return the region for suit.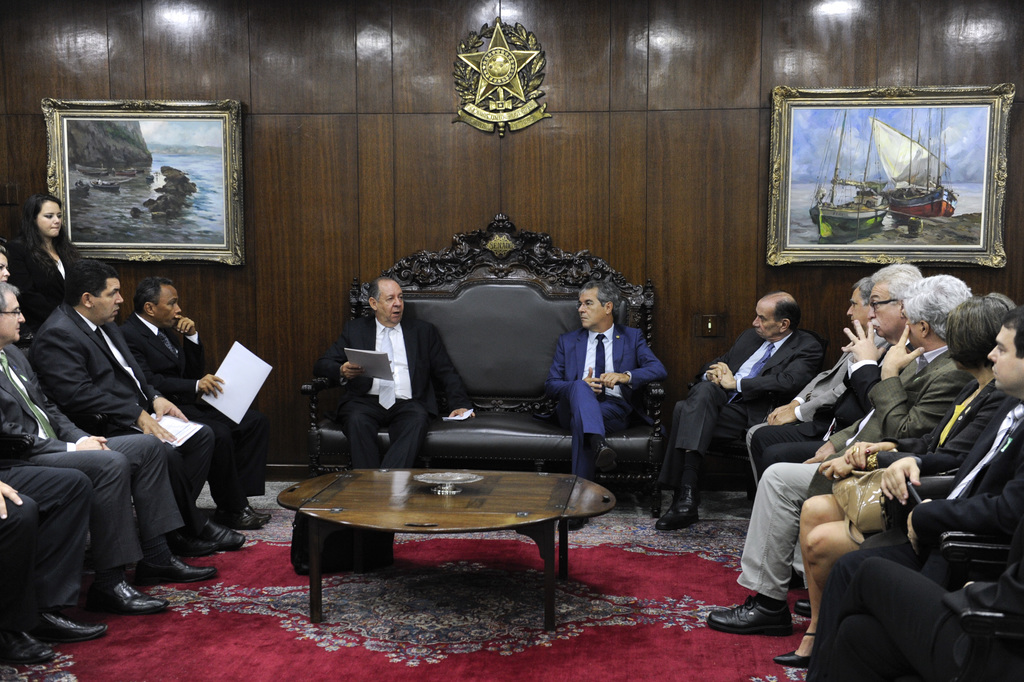
bbox=[0, 337, 190, 575].
